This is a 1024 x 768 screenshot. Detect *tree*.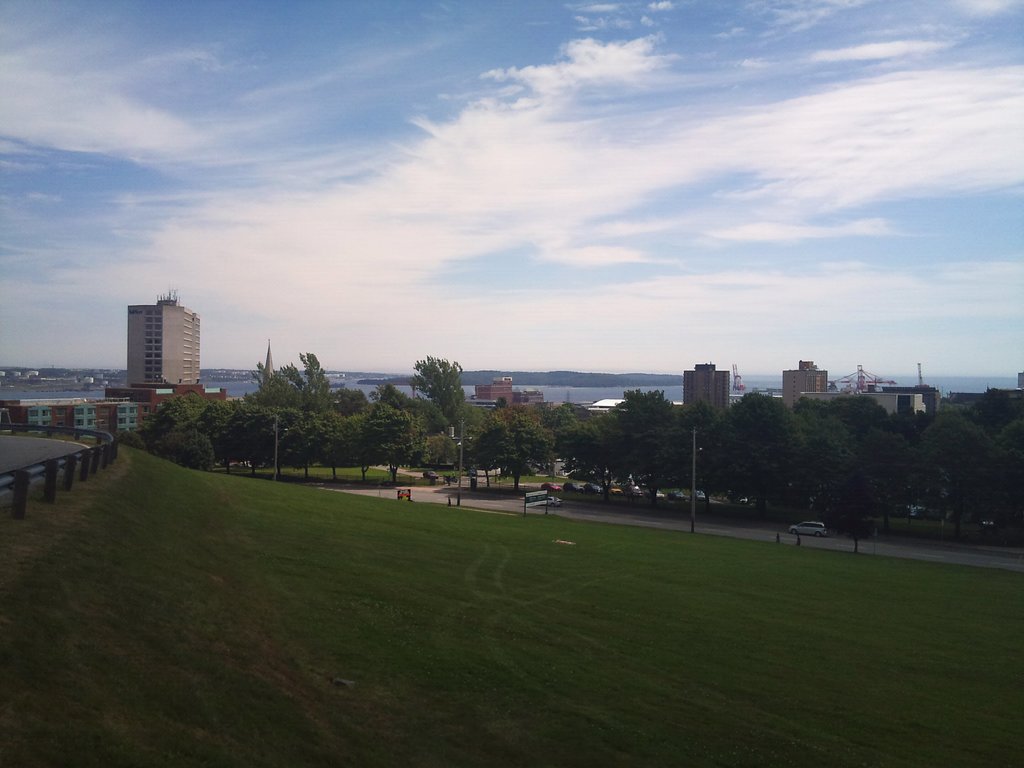
546:385:687:485.
